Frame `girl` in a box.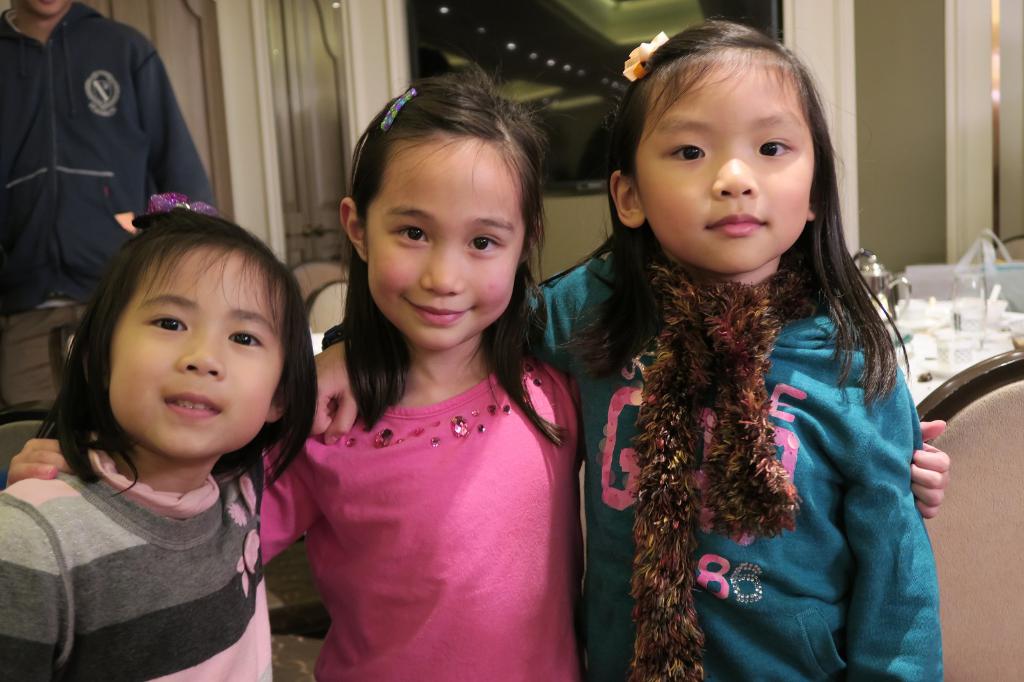
rect(0, 192, 319, 681).
